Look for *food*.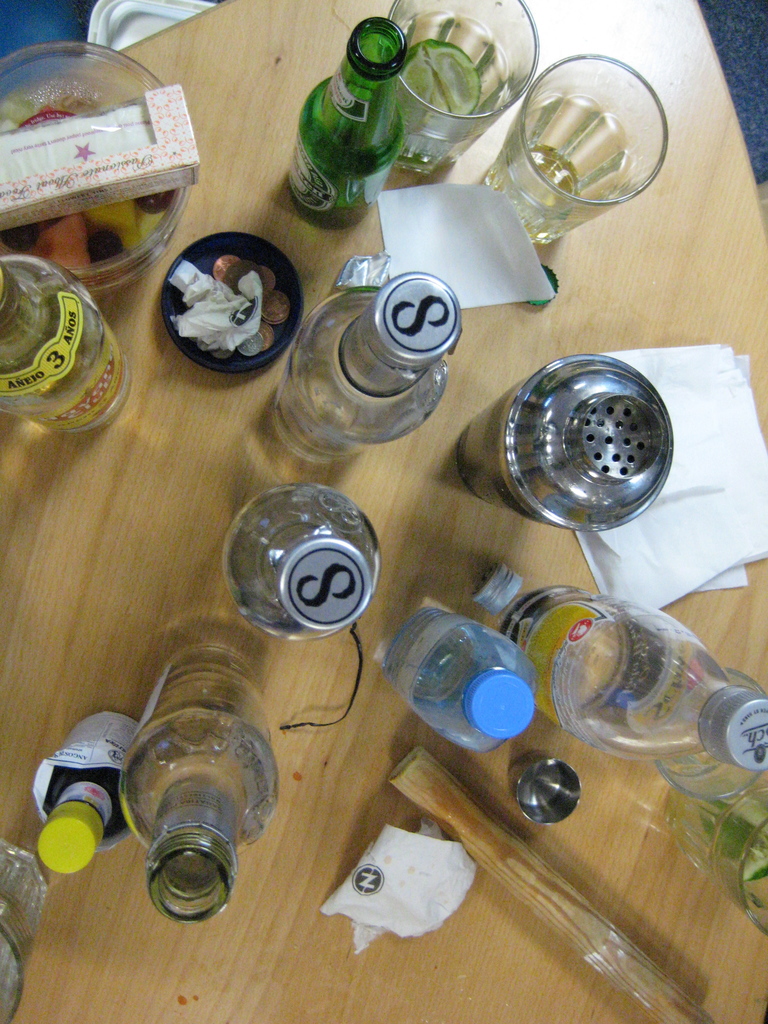
Found: bbox=[0, 92, 175, 274].
